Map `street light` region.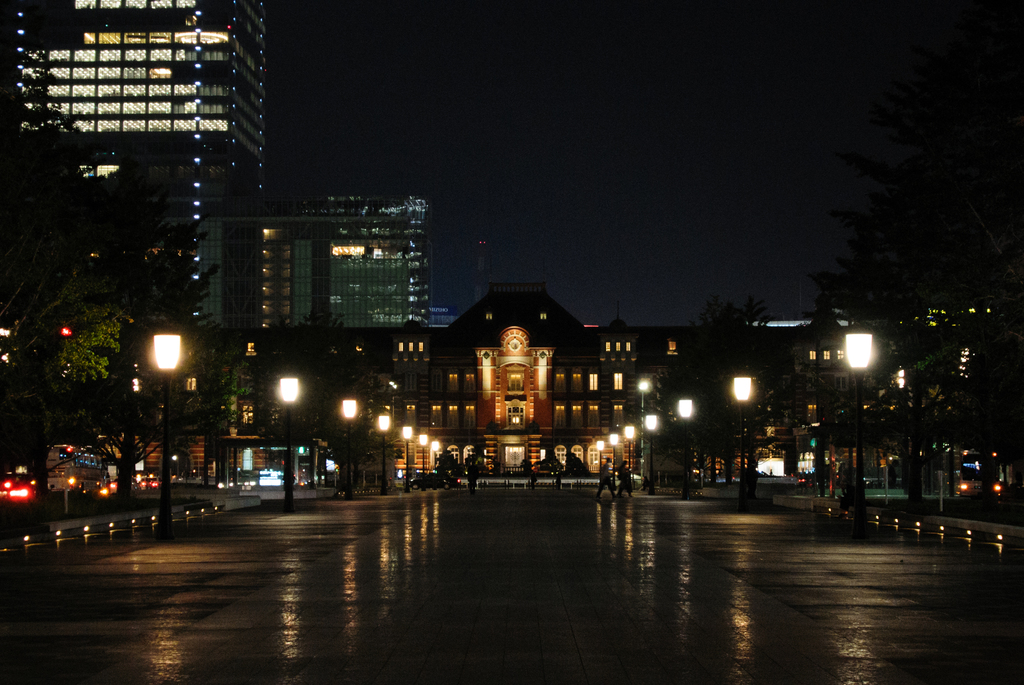
Mapped to l=729, t=372, r=751, b=505.
